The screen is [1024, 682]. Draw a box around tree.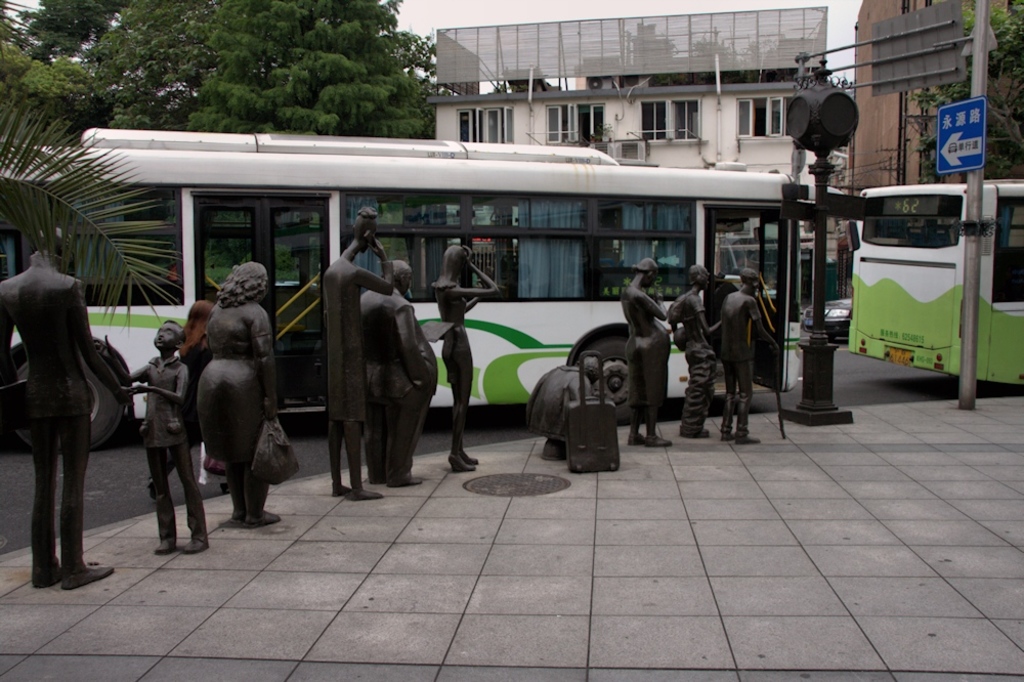
{"left": 911, "top": 0, "right": 1023, "bottom": 181}.
